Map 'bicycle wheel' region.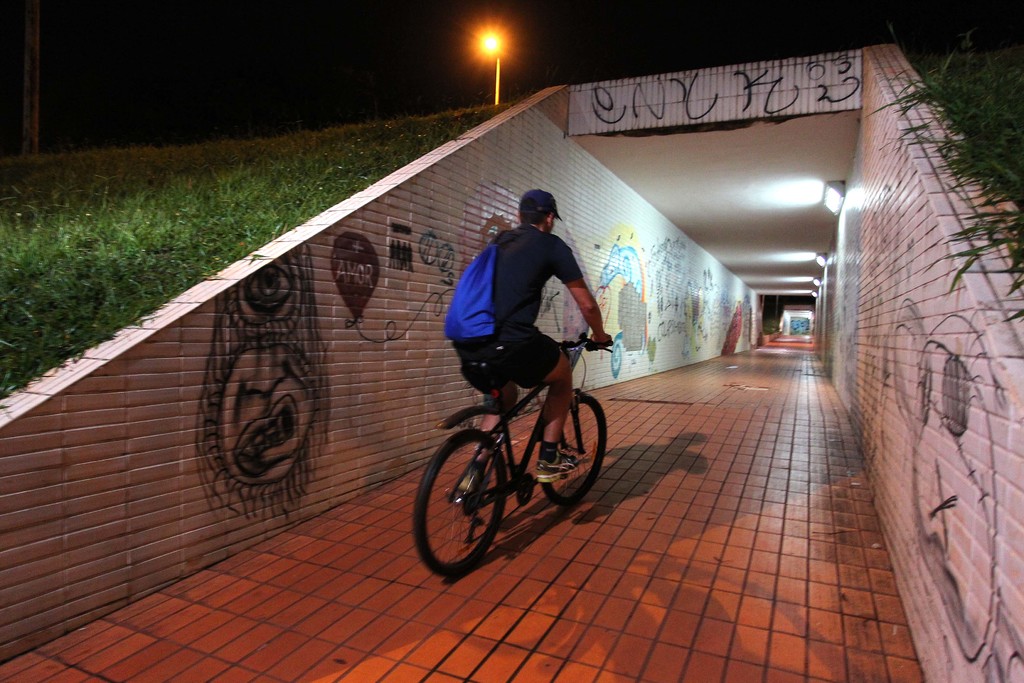
Mapped to crop(425, 425, 513, 578).
